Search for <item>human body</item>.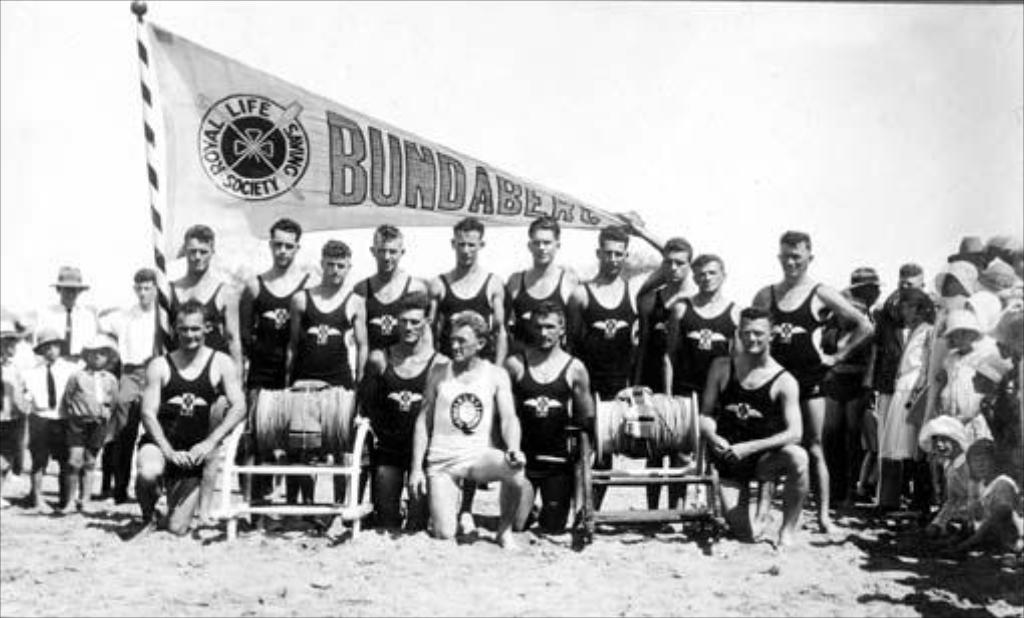
Found at [932,251,970,291].
